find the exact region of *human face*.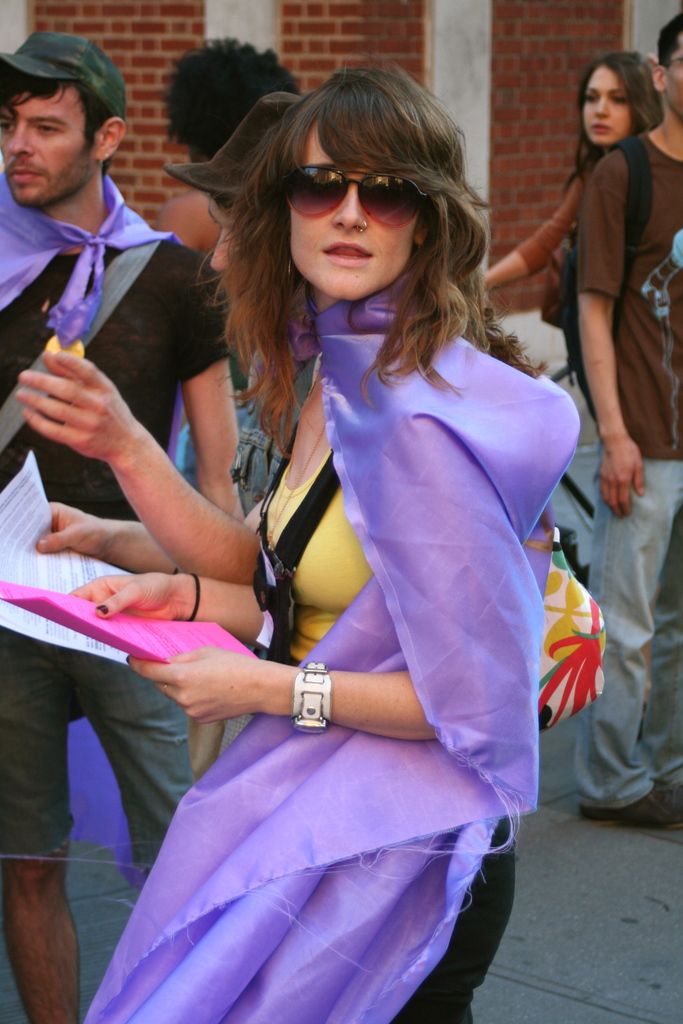
Exact region: x1=661 y1=35 x2=682 y2=117.
